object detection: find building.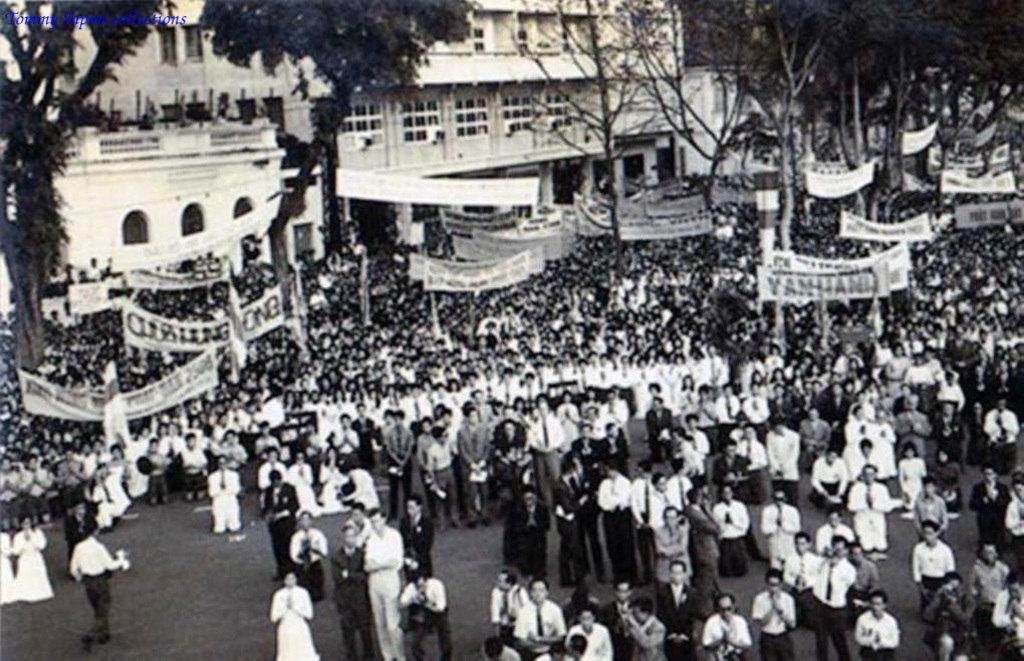
locate(0, 0, 685, 270).
